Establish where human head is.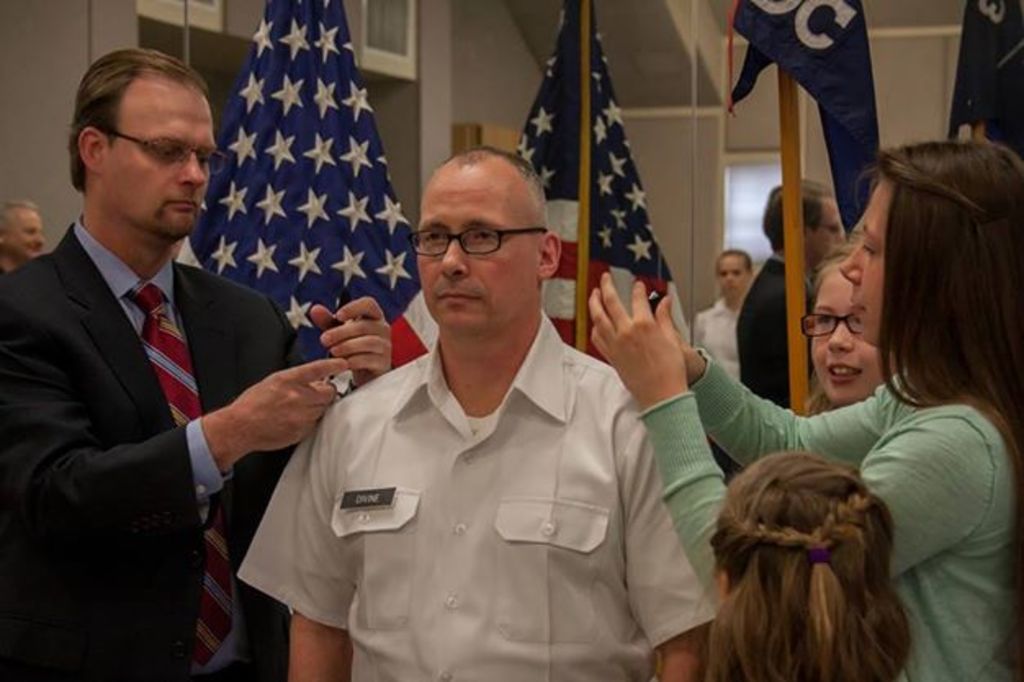
Established at (0,196,41,260).
